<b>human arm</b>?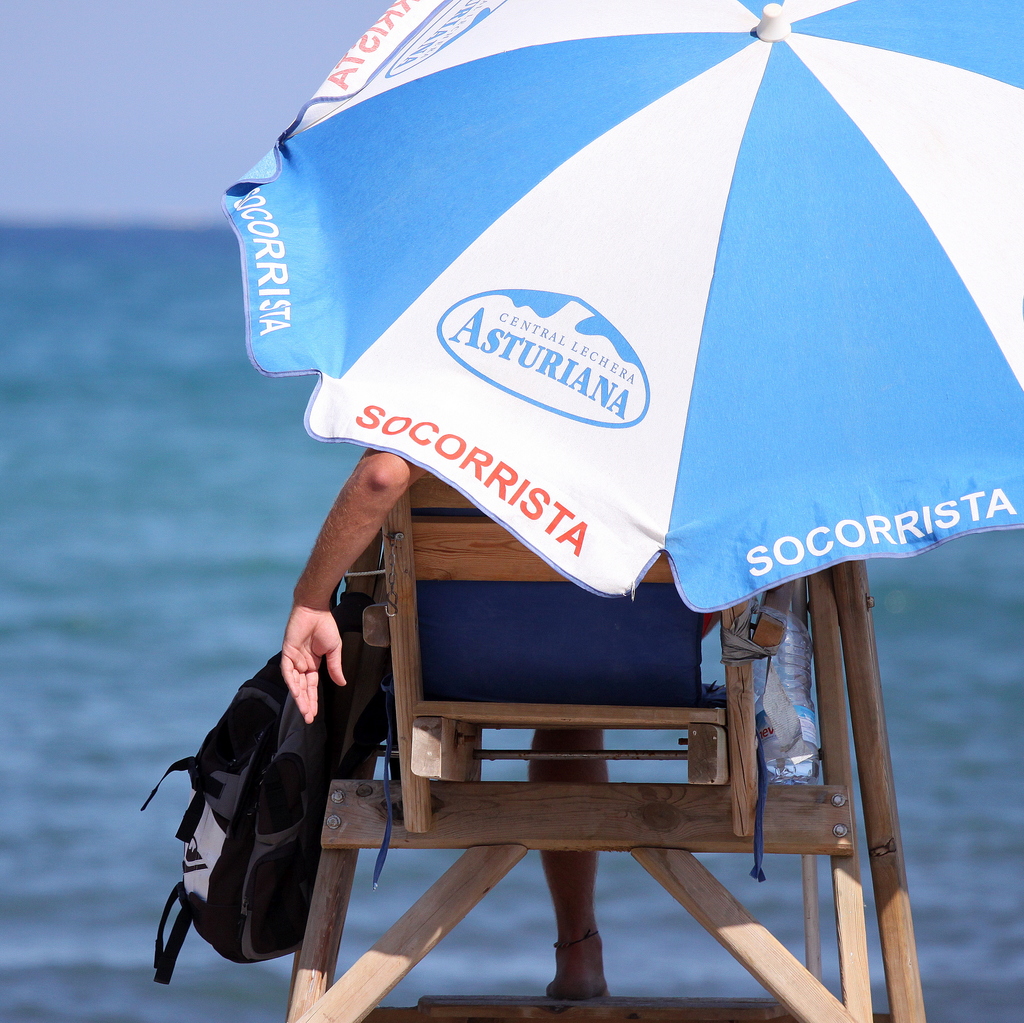
Rect(270, 466, 367, 668)
